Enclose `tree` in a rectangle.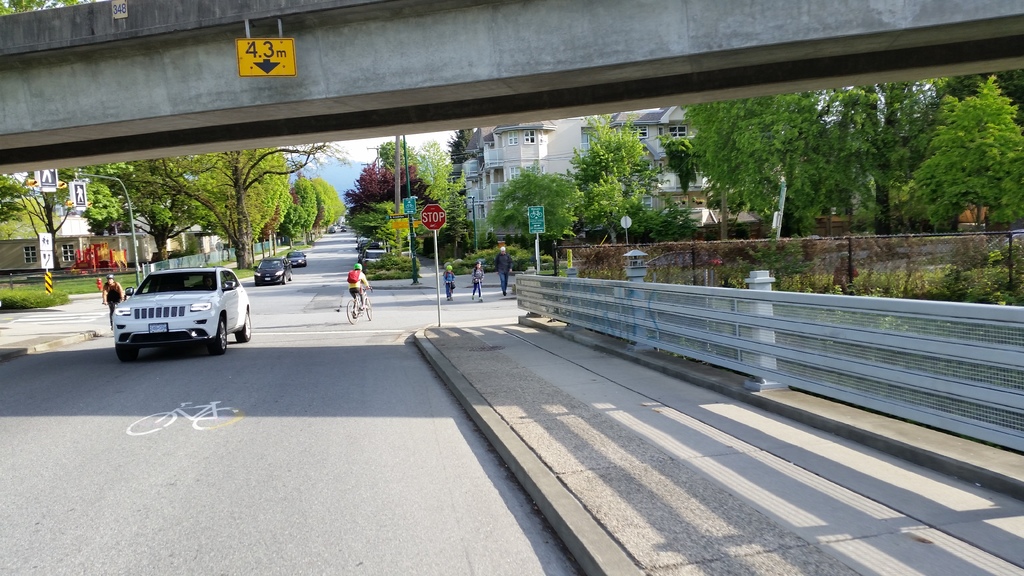
box(489, 162, 602, 280).
